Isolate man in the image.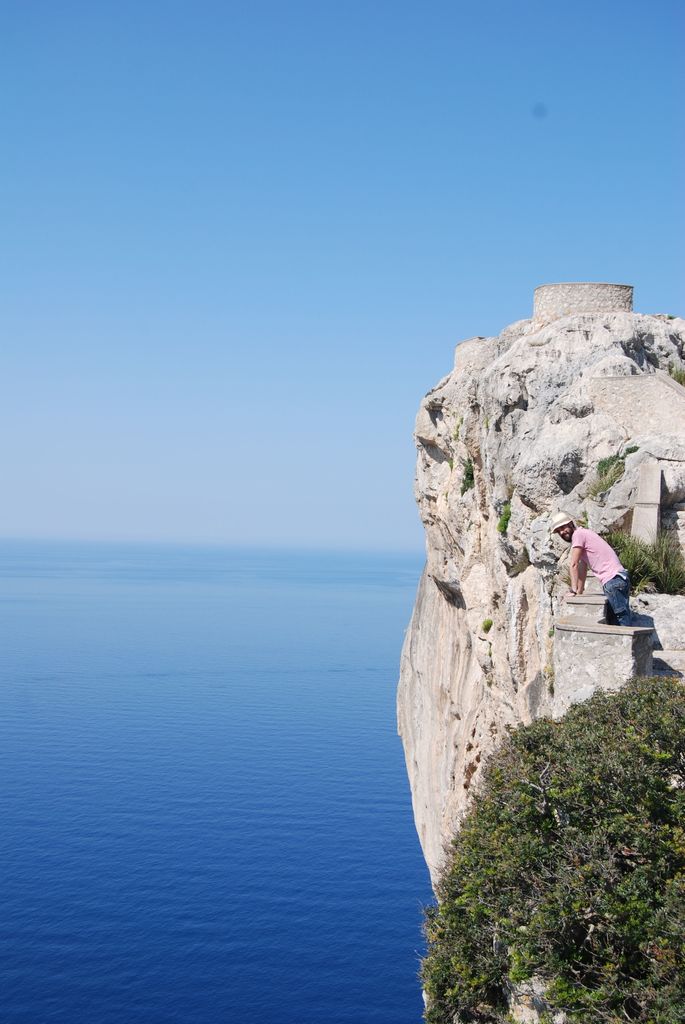
Isolated region: 556 509 661 642.
